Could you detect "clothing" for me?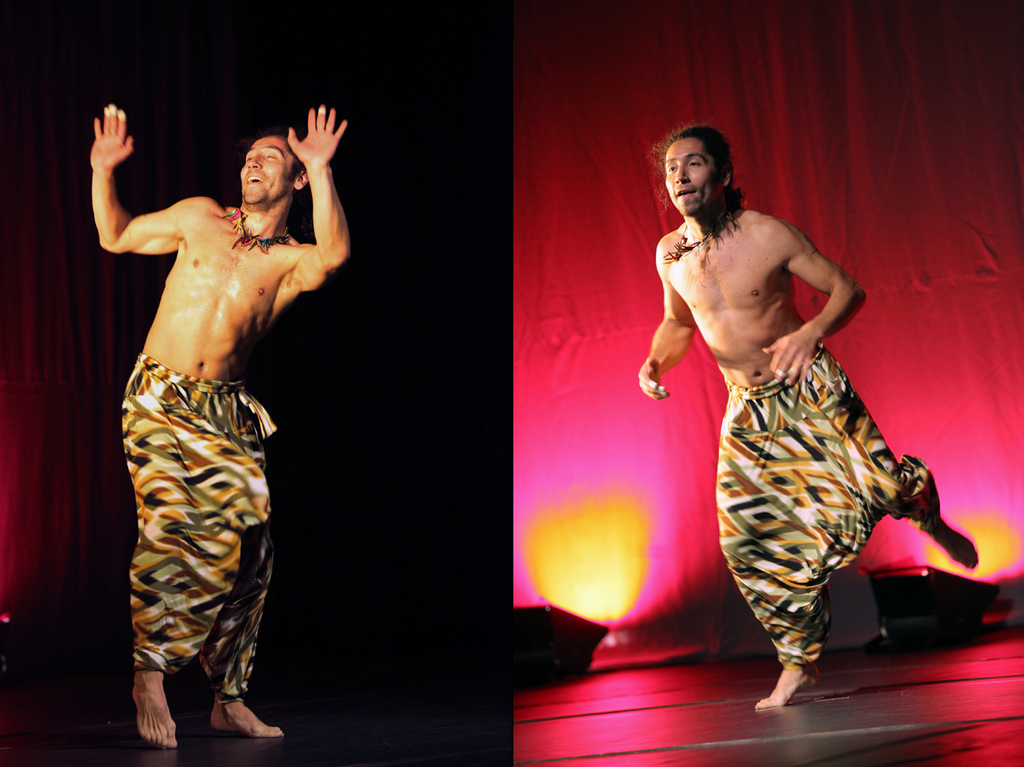
Detection result: box(103, 257, 277, 715).
